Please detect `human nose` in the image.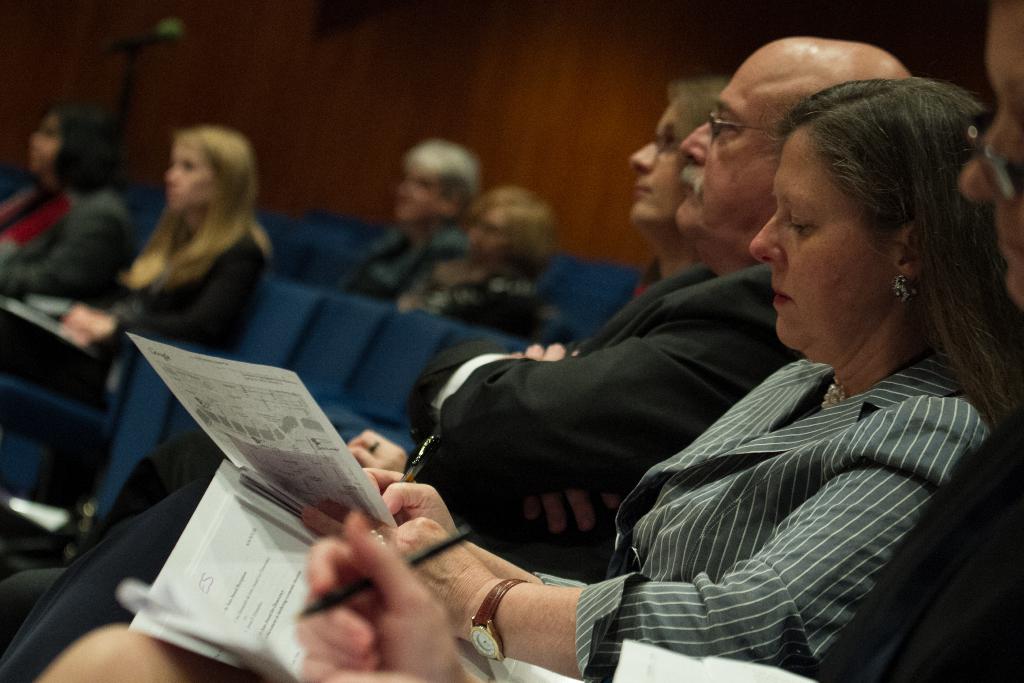
[753, 204, 784, 261].
